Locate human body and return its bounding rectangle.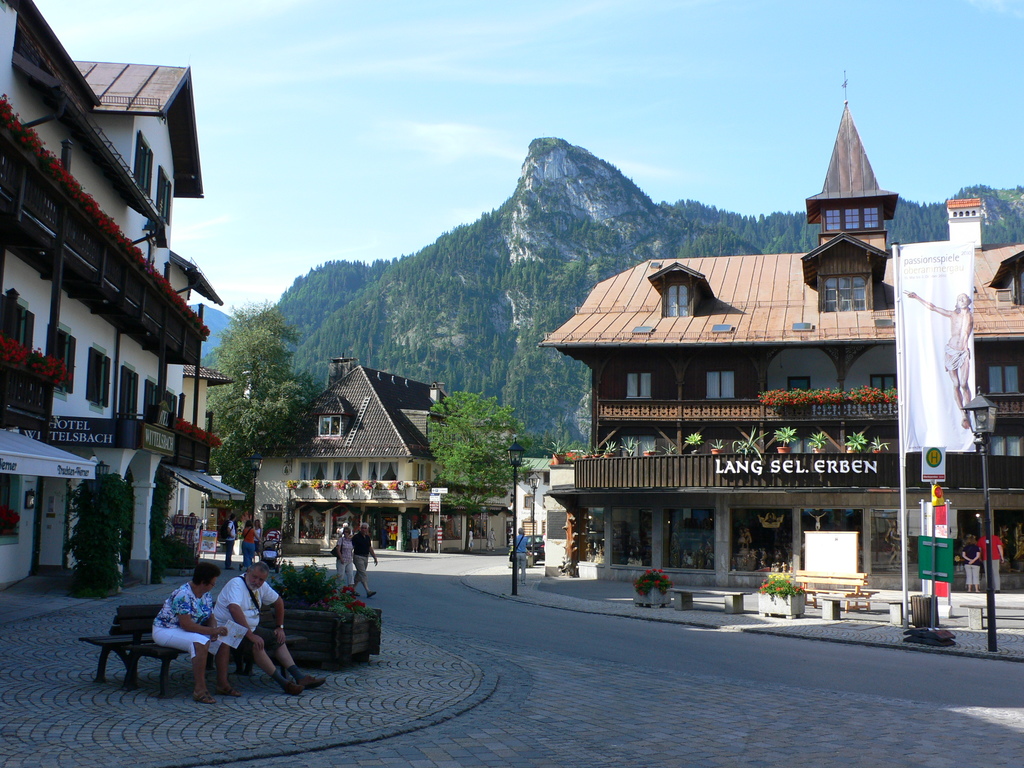
pyautogui.locateOnScreen(511, 539, 531, 591).
